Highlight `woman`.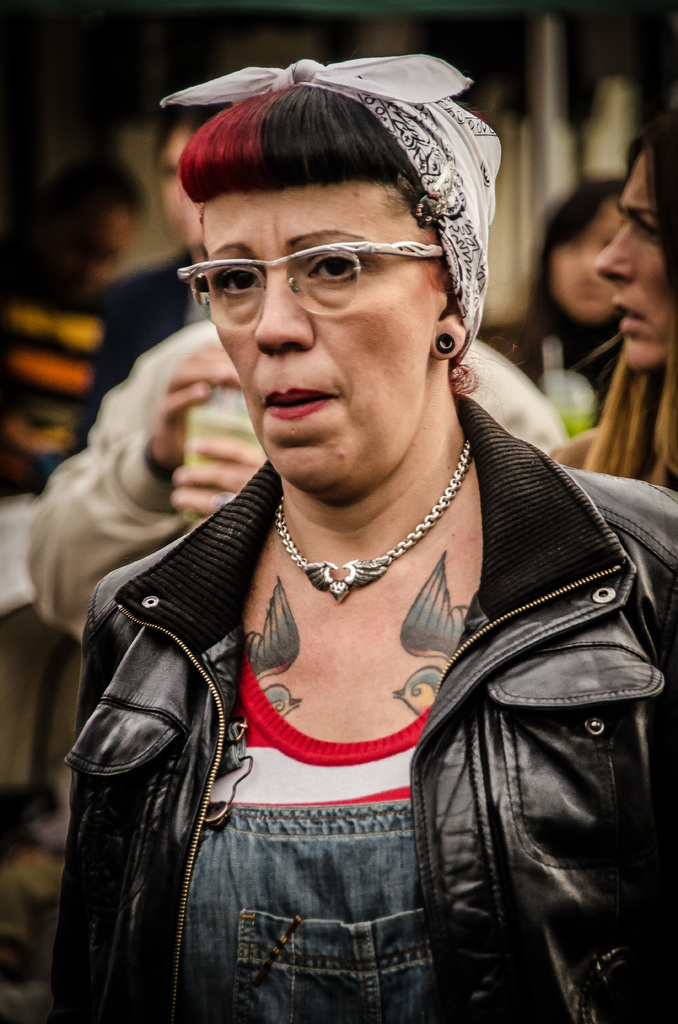
Highlighted region: (left=42, top=51, right=675, bottom=1023).
